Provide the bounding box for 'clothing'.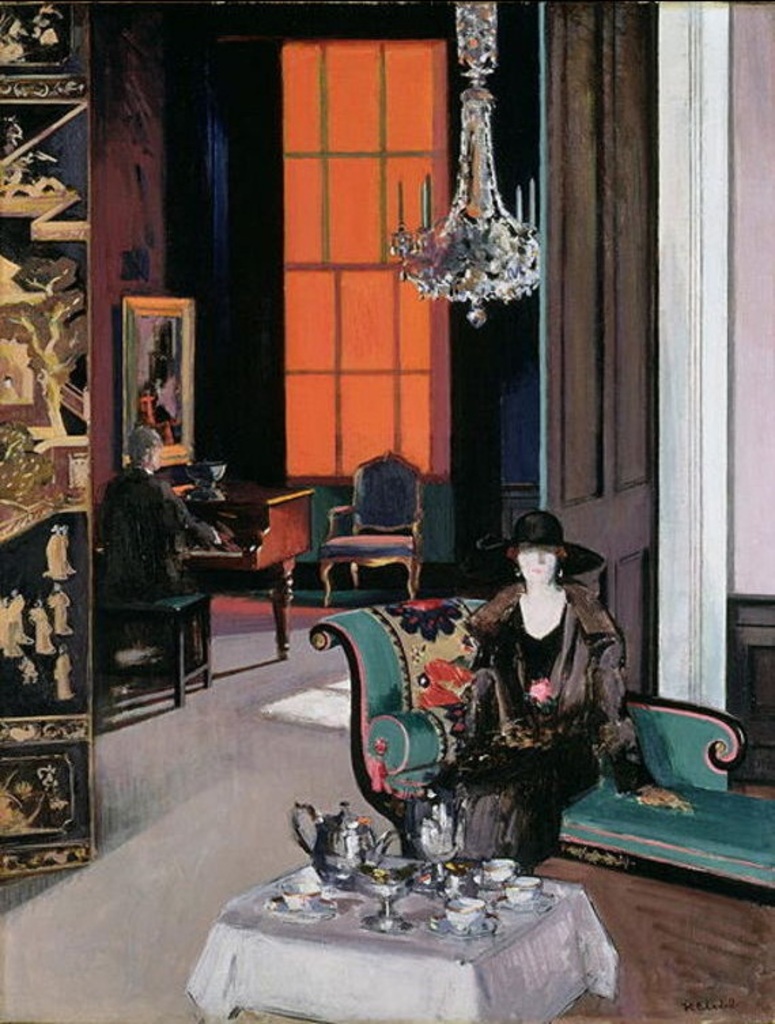
box=[460, 552, 631, 850].
